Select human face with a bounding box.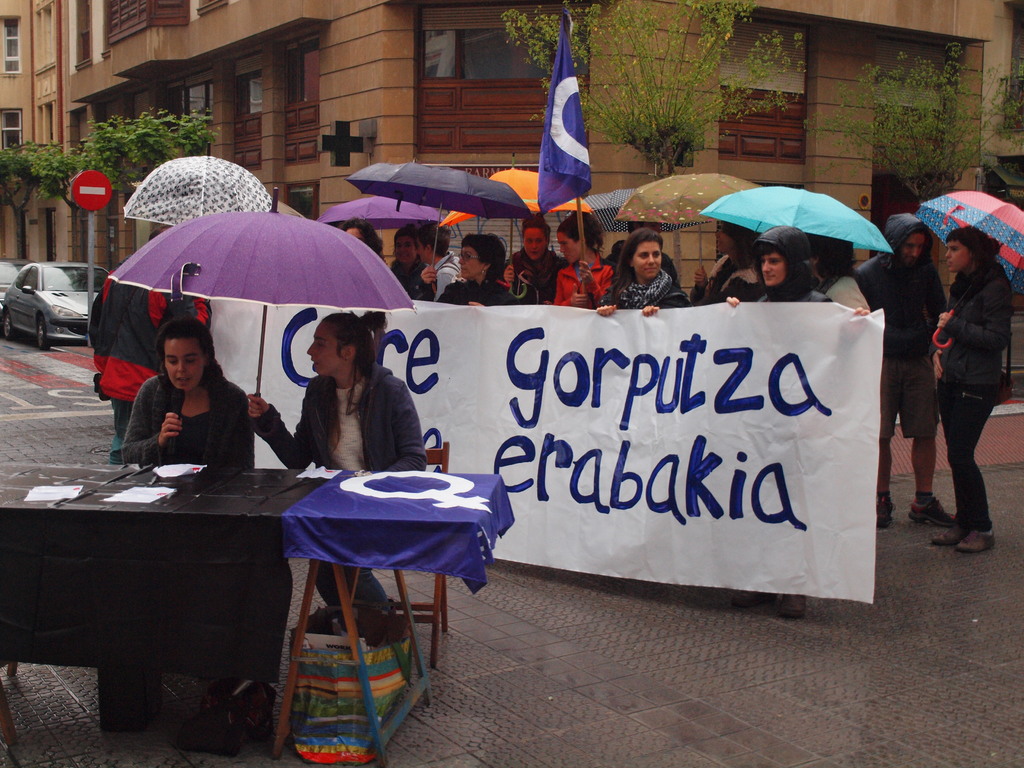
x1=460, y1=244, x2=484, y2=278.
